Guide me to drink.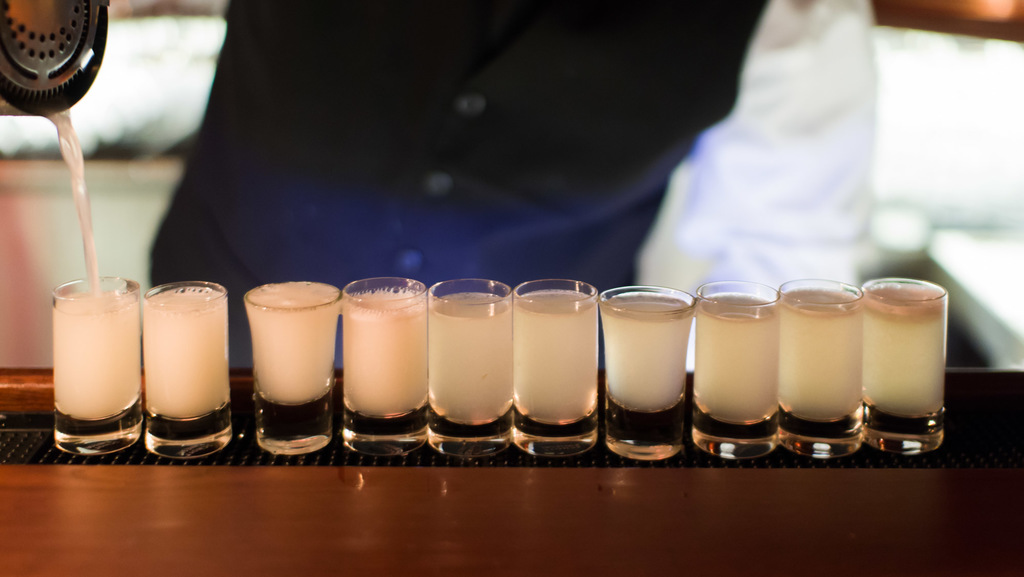
Guidance: rect(426, 272, 513, 454).
